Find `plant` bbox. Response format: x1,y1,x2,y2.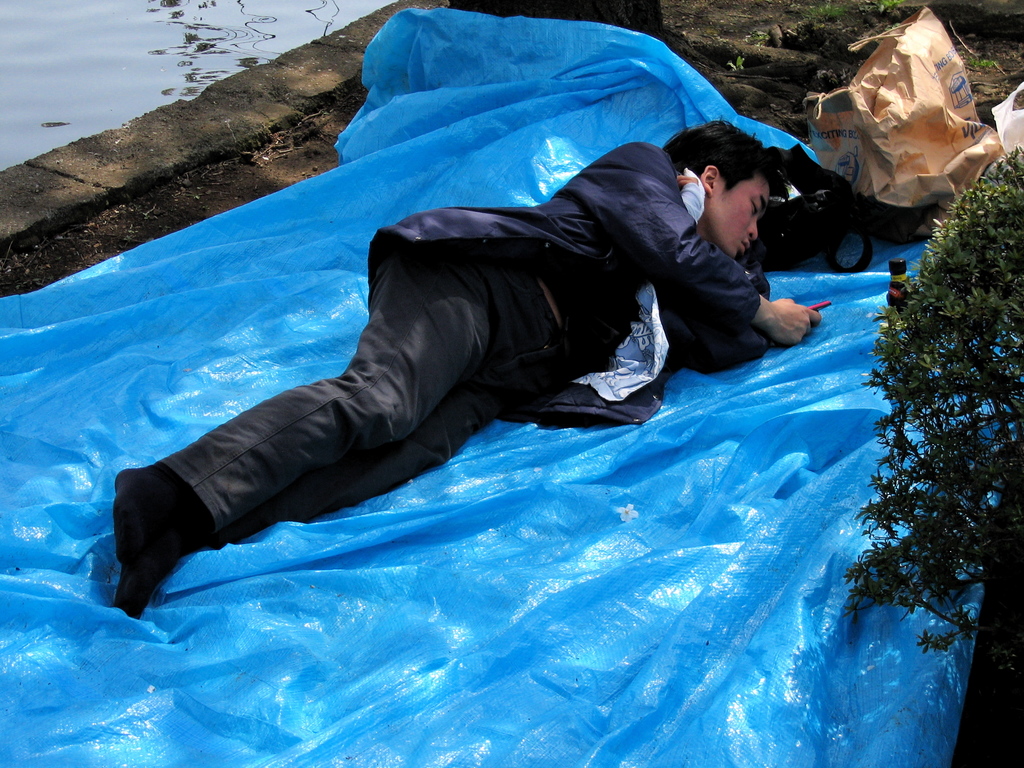
811,120,1023,716.
